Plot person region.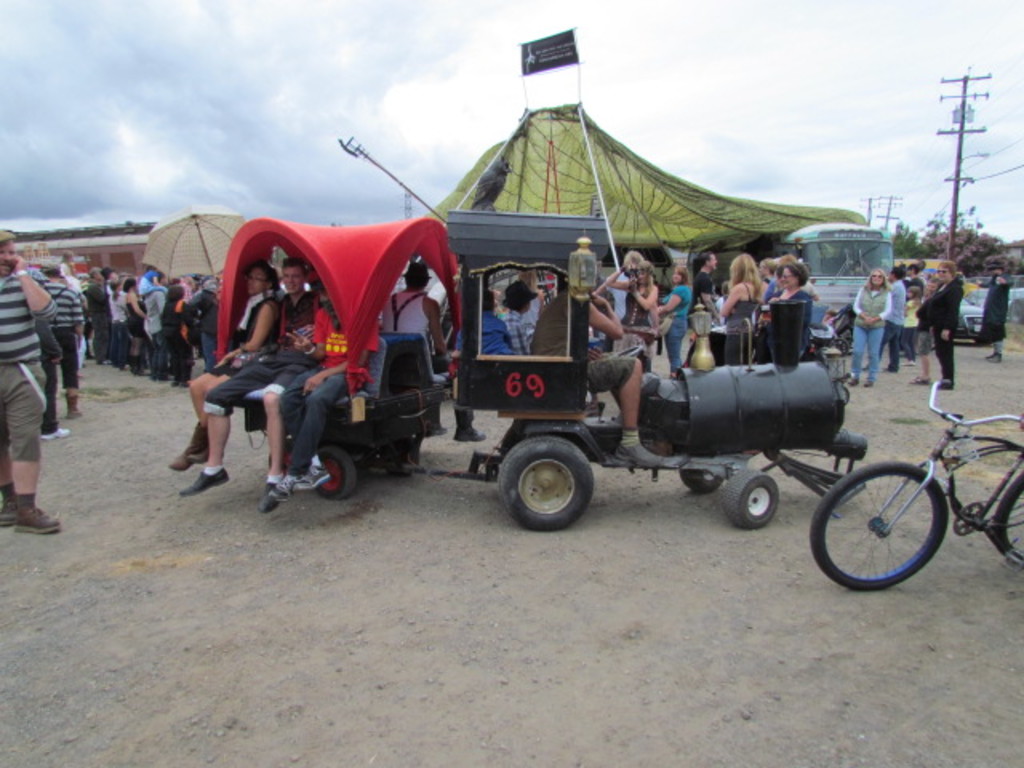
Plotted at x1=498, y1=278, x2=541, y2=360.
